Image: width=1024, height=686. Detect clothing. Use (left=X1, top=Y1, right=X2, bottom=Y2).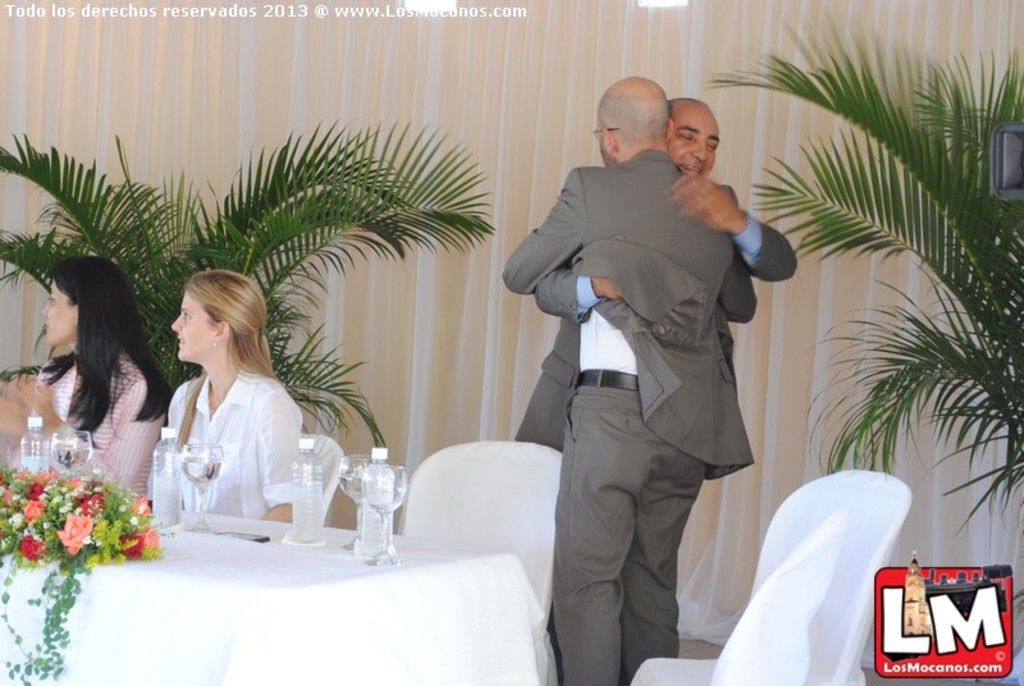
(left=166, top=358, right=303, bottom=518).
